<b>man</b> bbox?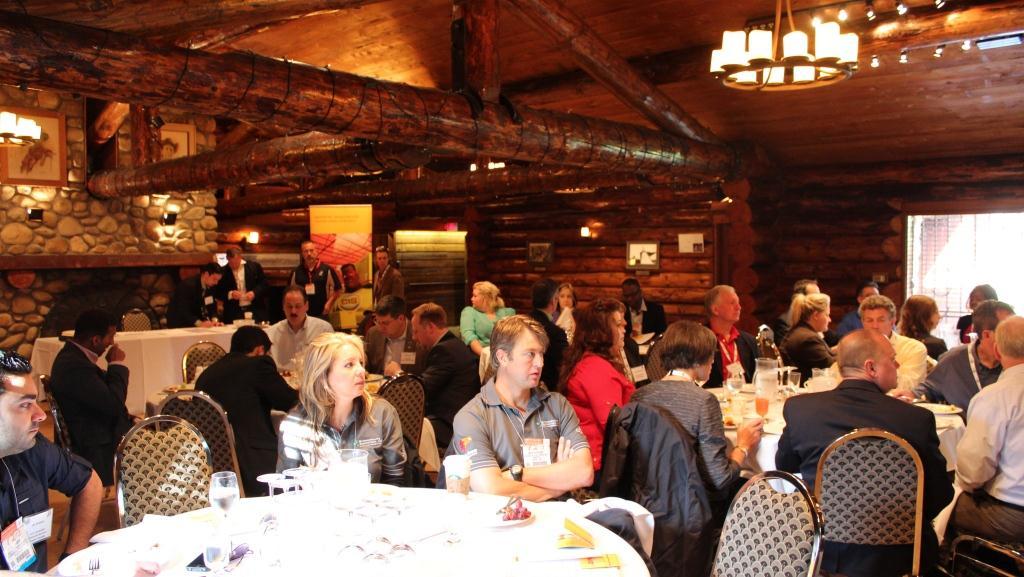
left=696, top=275, right=769, bottom=395
